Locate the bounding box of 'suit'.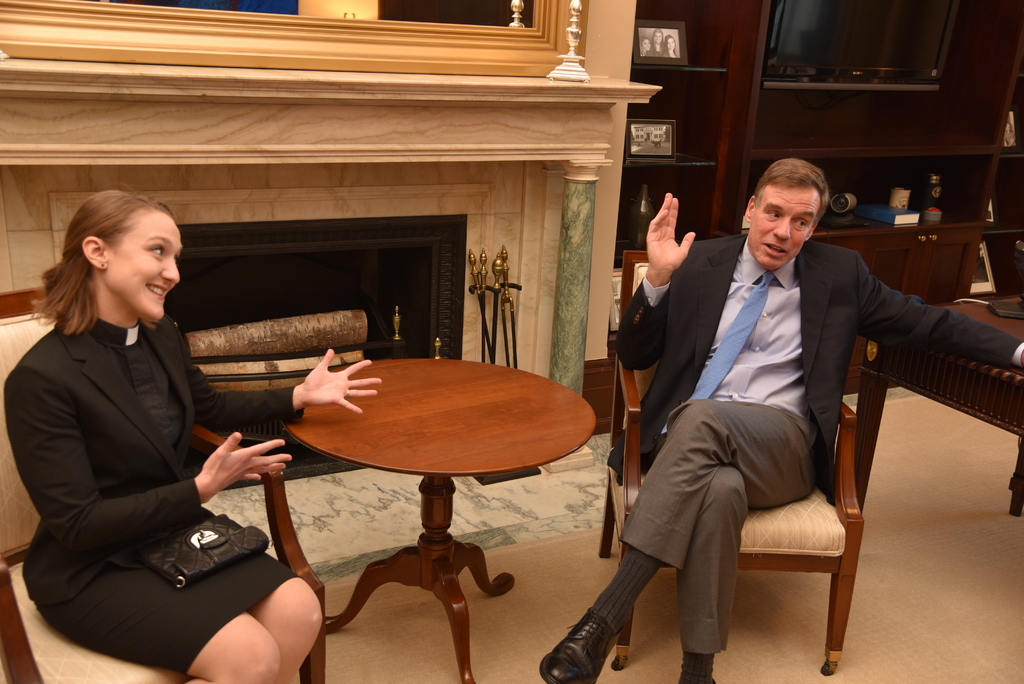
Bounding box: select_region(5, 309, 304, 608).
